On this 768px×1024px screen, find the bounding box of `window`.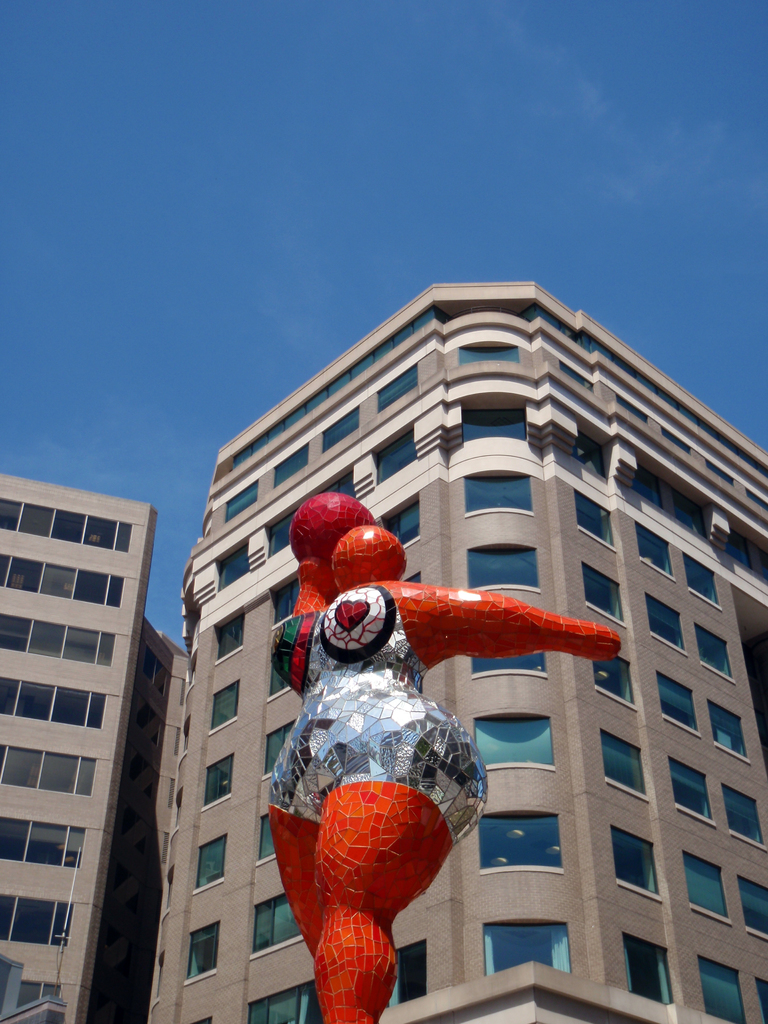
Bounding box: box=[194, 748, 253, 810].
